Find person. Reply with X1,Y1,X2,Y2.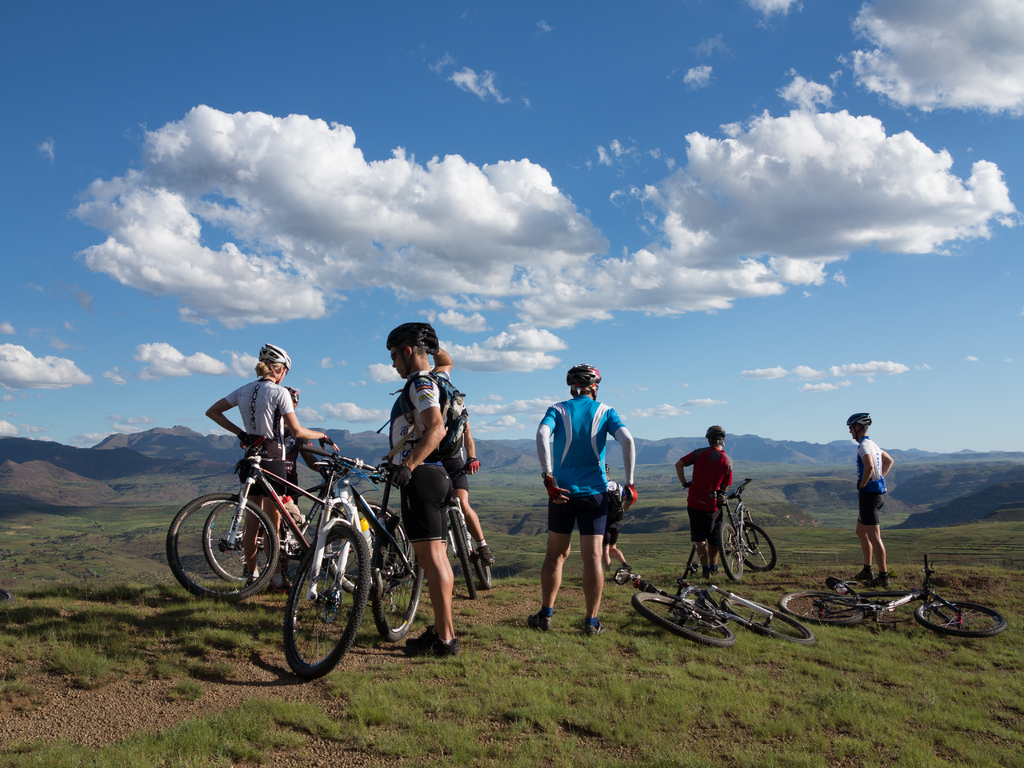
849,406,895,591.
